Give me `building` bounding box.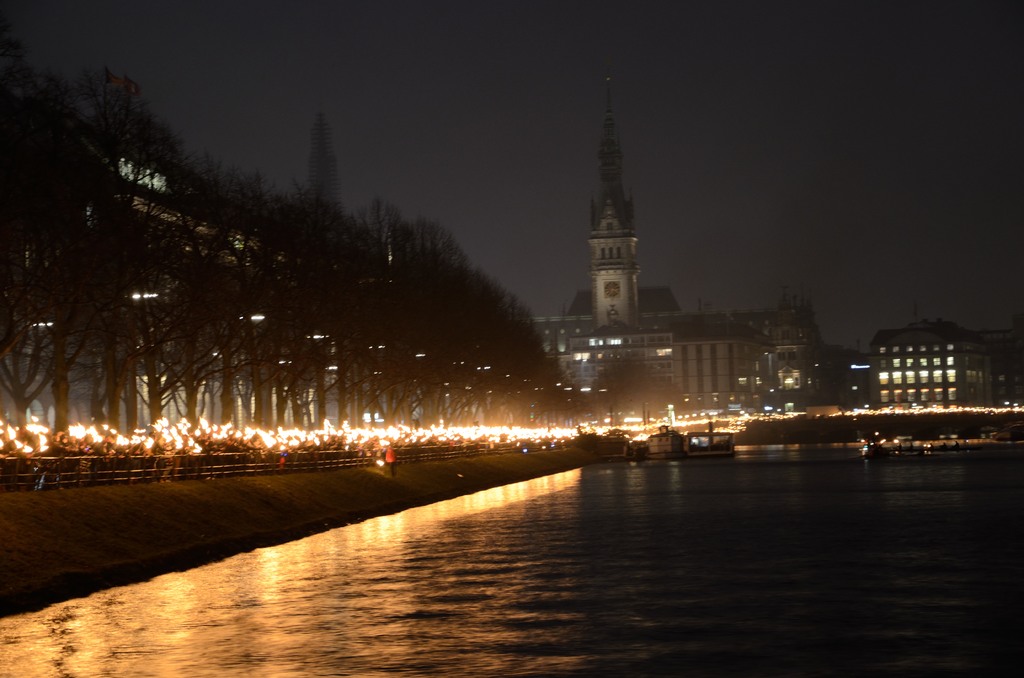
box(0, 130, 449, 428).
